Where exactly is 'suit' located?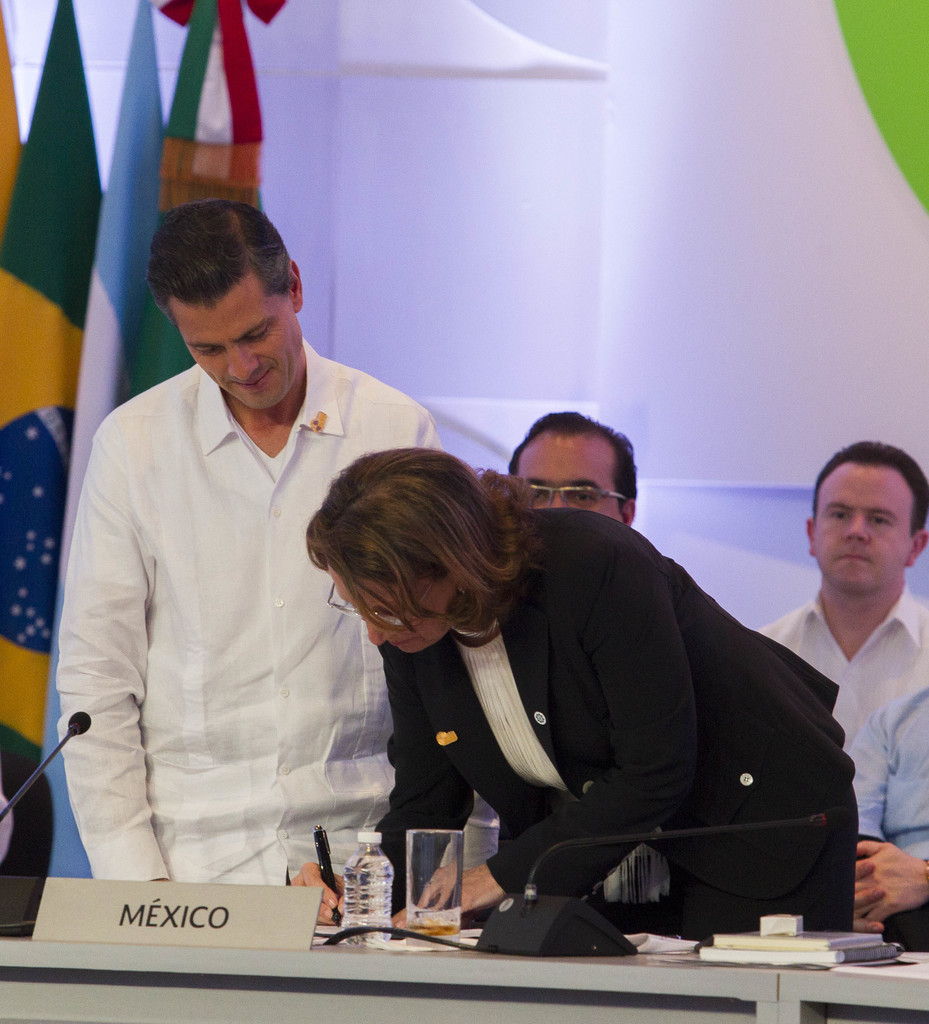
Its bounding box is detection(337, 477, 852, 940).
